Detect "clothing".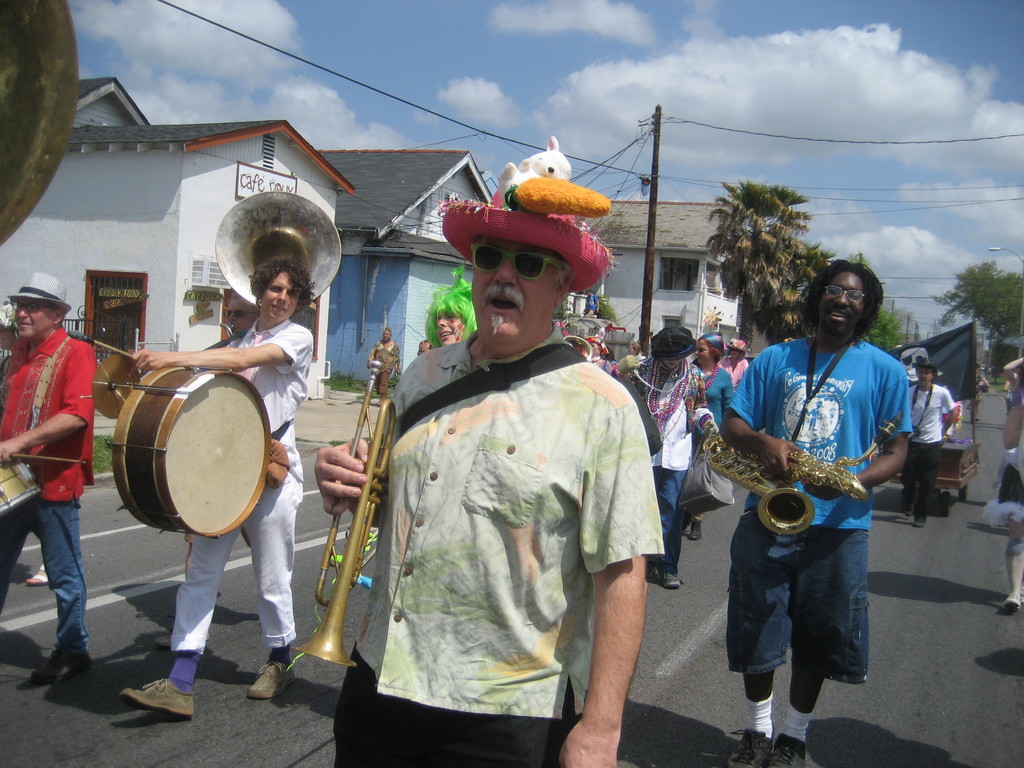
Detected at box(902, 441, 936, 516).
